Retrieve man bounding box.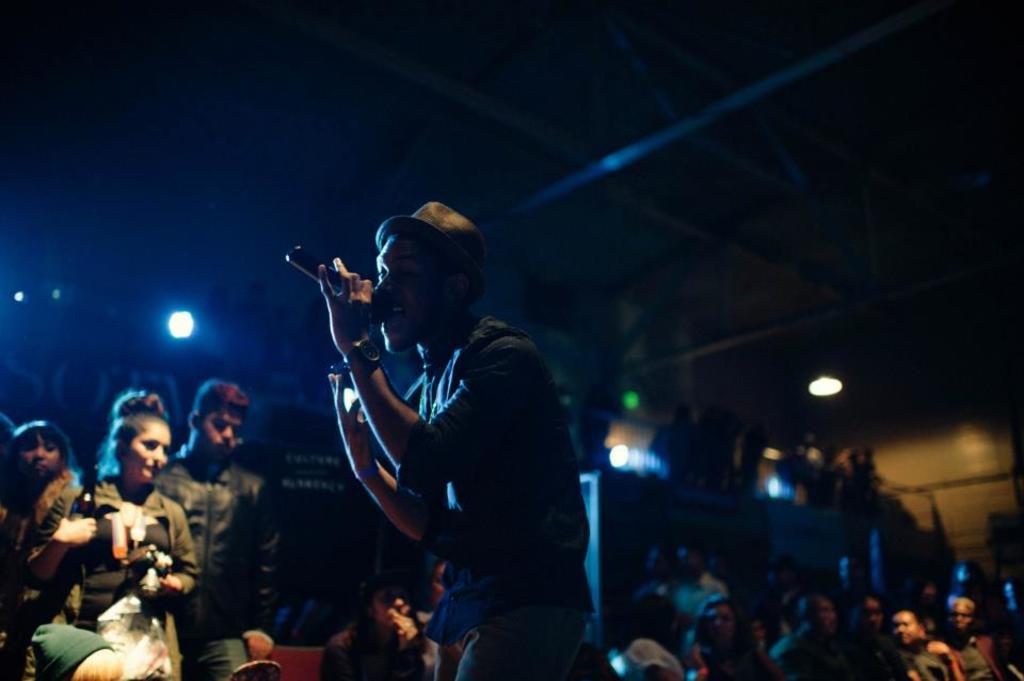
Bounding box: (x1=939, y1=599, x2=1005, y2=680).
